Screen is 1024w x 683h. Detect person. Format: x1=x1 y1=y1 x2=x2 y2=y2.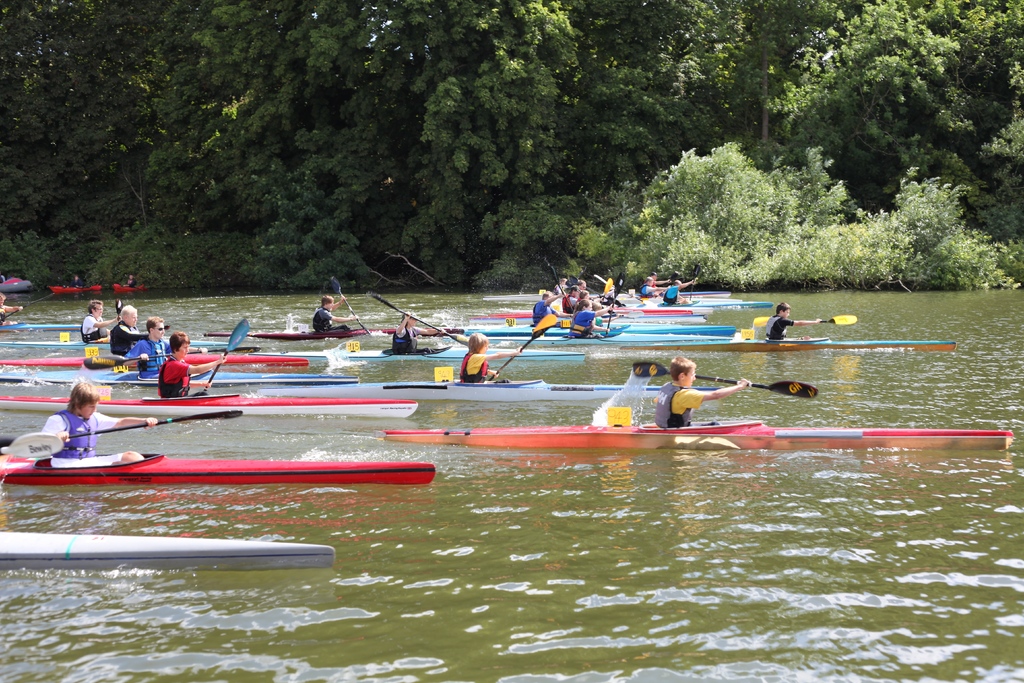
x1=392 y1=310 x2=436 y2=349.
